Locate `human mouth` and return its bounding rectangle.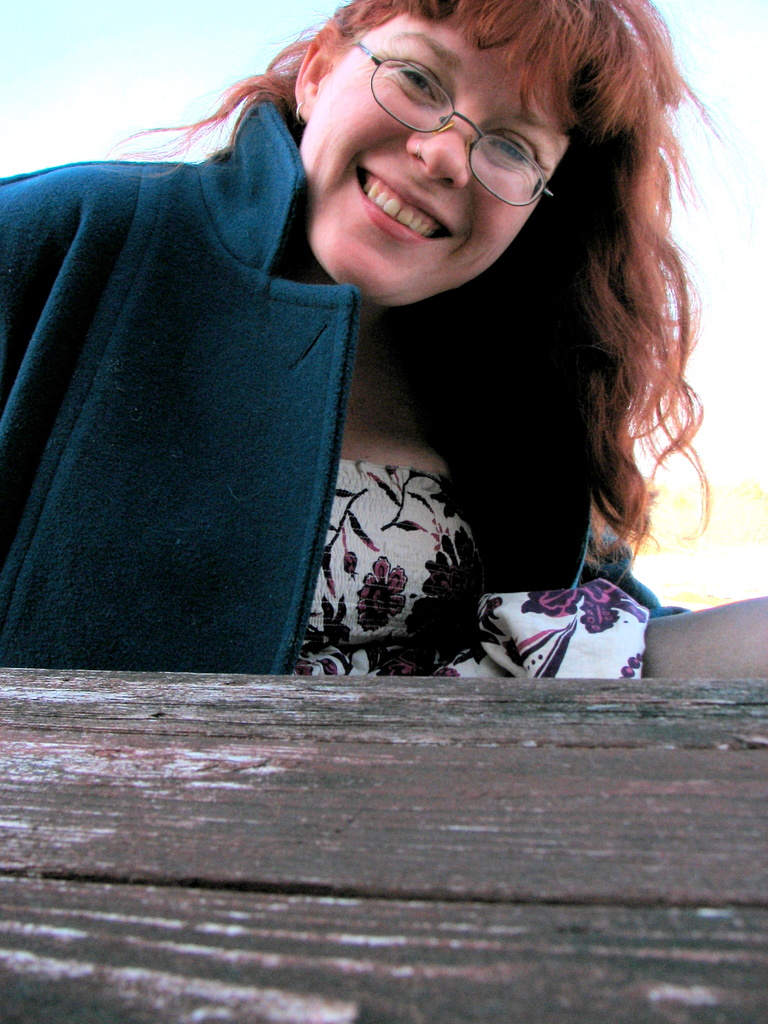
x1=357 y1=162 x2=463 y2=249.
